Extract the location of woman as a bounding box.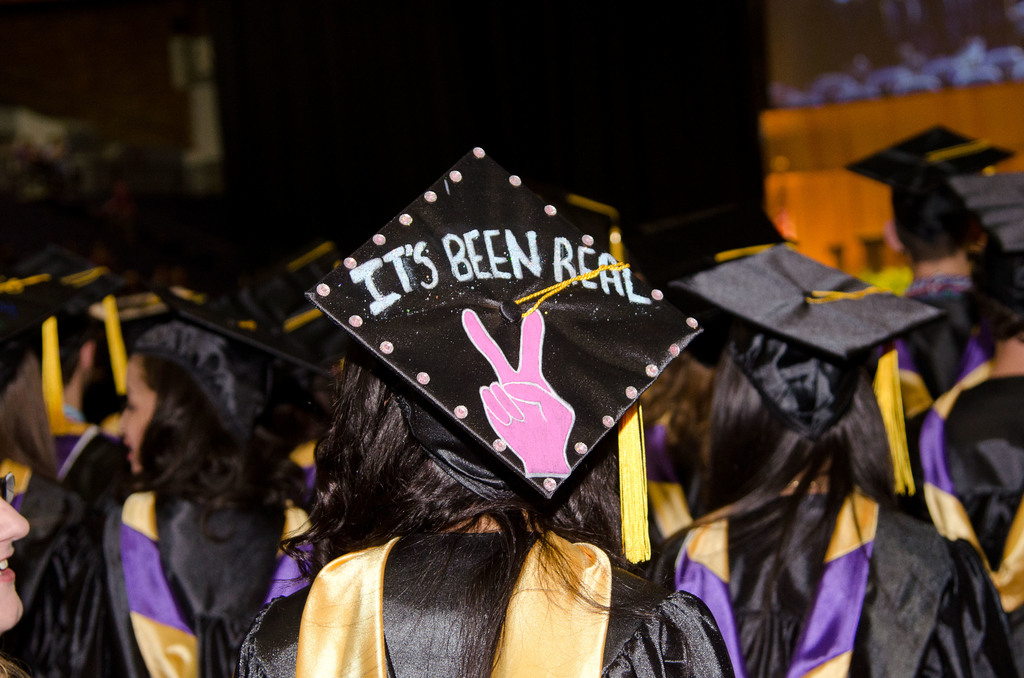
pyautogui.locateOnScreen(16, 301, 315, 677).
